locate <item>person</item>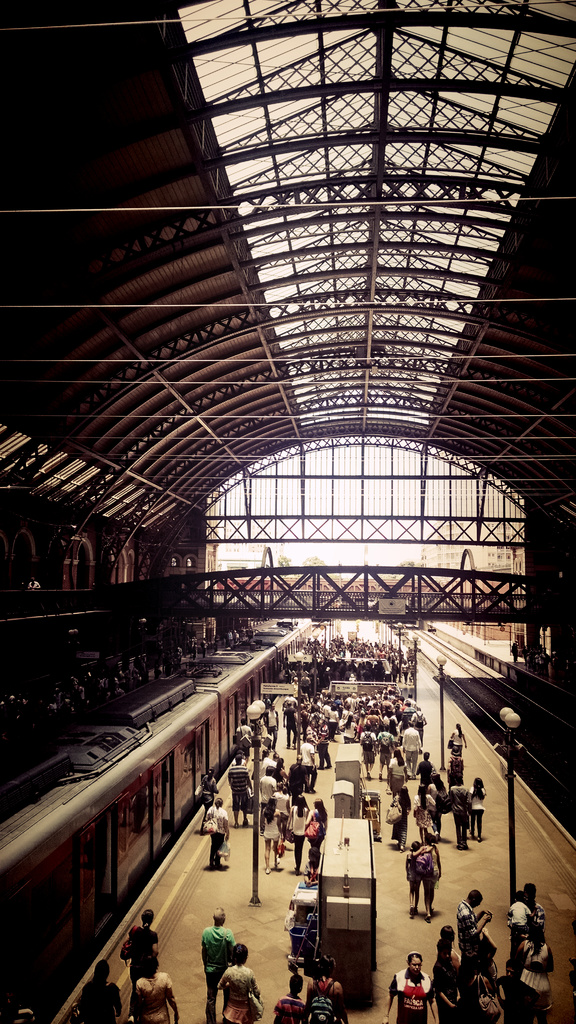
box(264, 703, 279, 751)
